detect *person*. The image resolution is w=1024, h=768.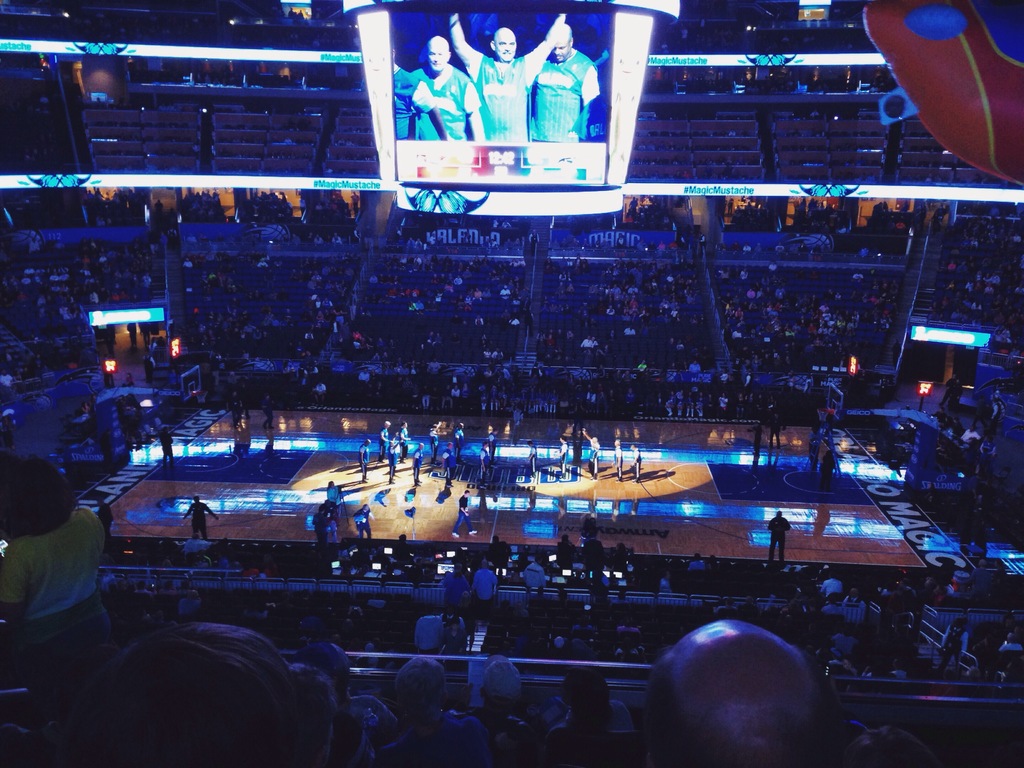
locate(606, 589, 632, 608).
